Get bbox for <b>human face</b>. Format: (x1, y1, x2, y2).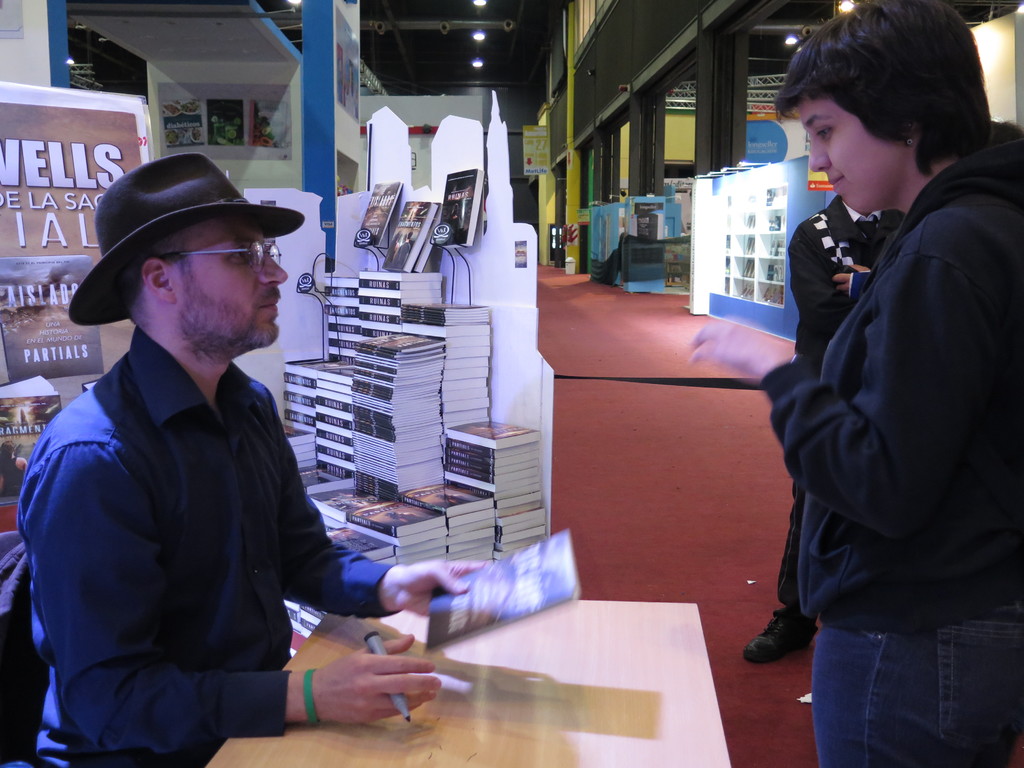
(178, 220, 284, 342).
